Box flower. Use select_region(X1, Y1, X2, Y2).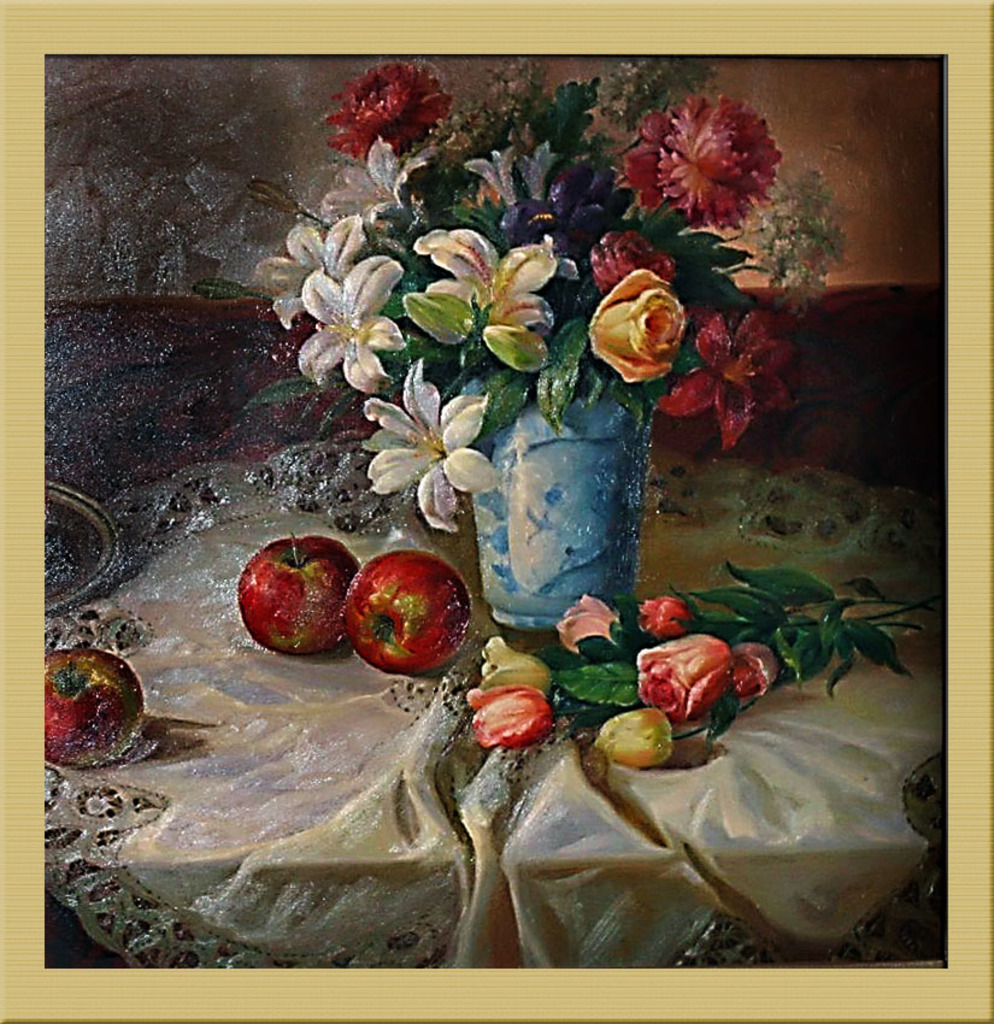
select_region(506, 199, 567, 243).
